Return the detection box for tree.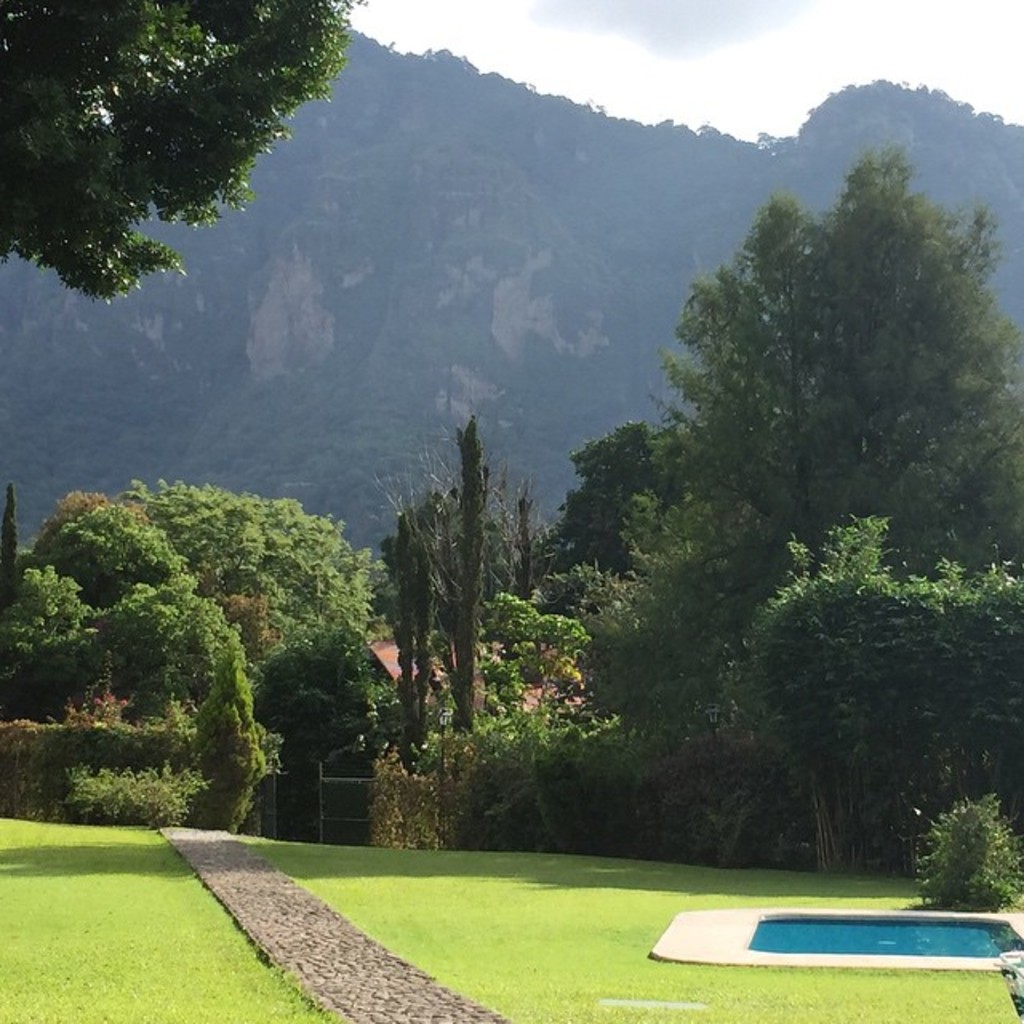
600:128:984:826.
